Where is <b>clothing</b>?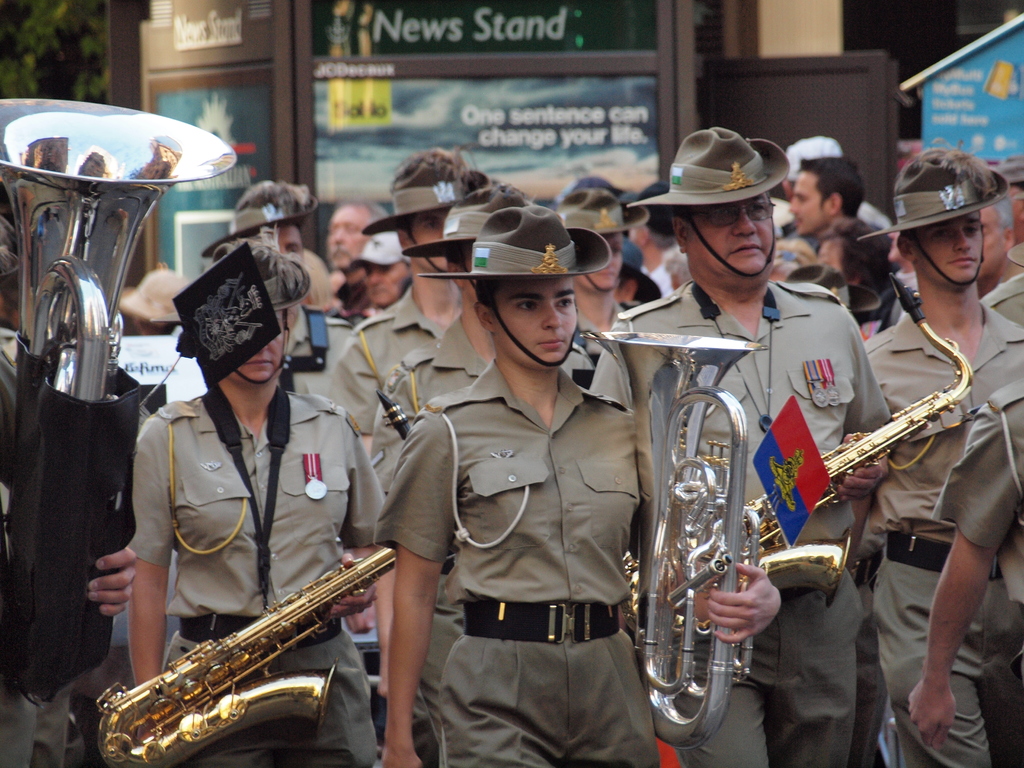
[left=319, top=282, right=449, bottom=492].
